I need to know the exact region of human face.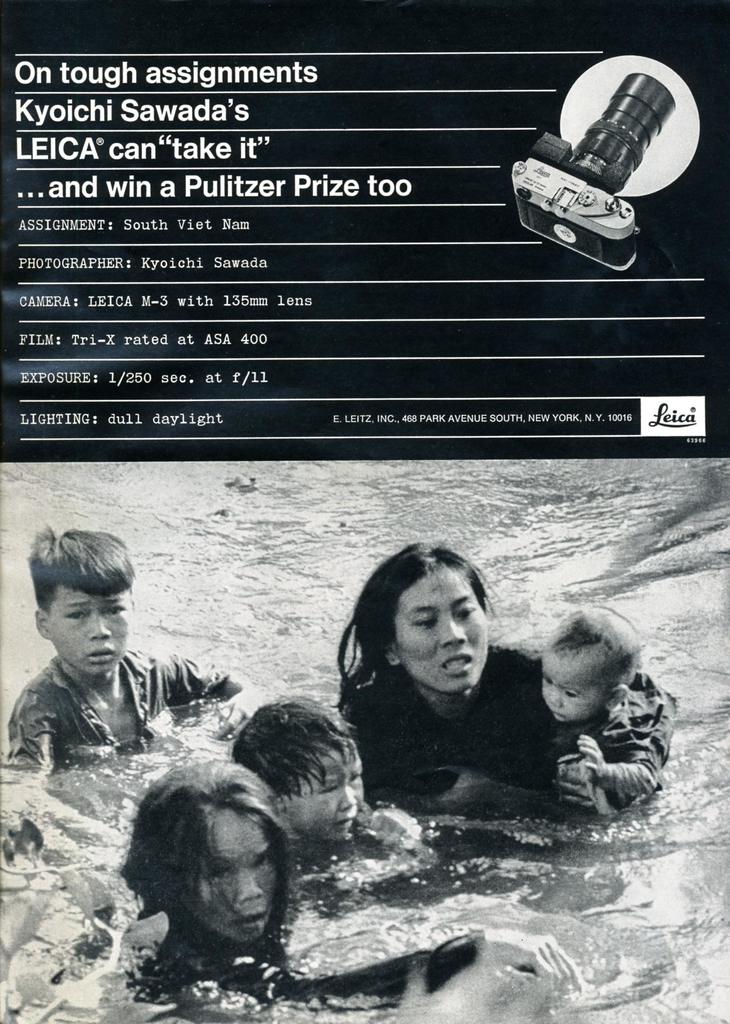
Region: {"x1": 543, "y1": 655, "x2": 599, "y2": 726}.
